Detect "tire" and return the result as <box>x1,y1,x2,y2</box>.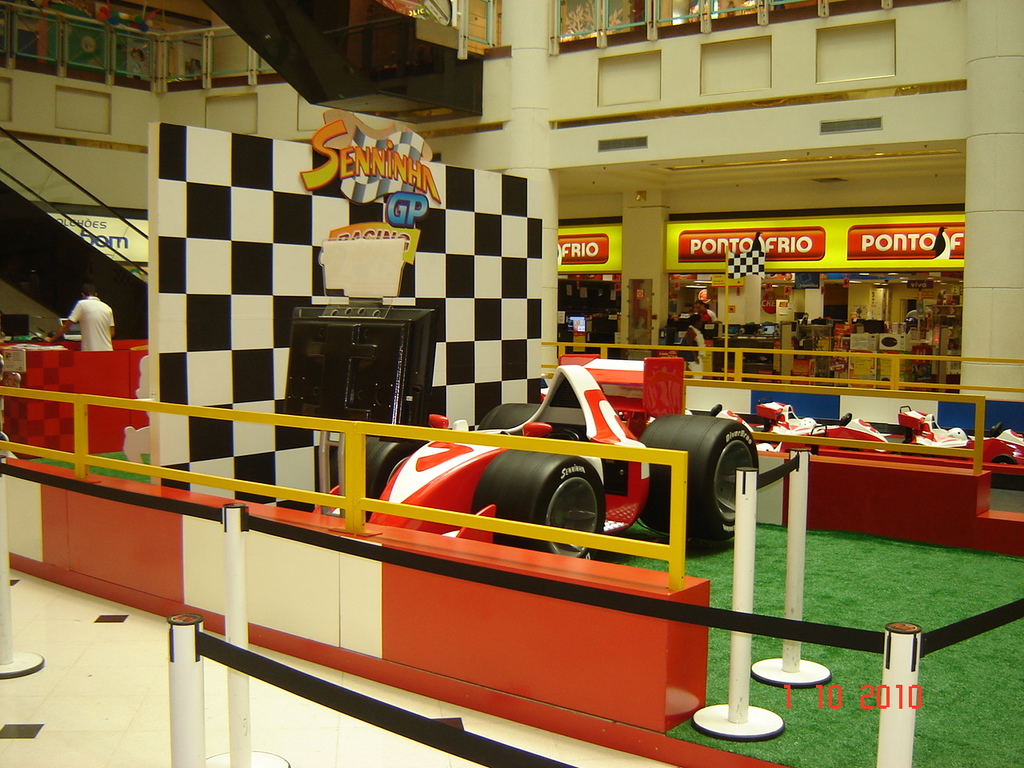
<box>471,450,609,562</box>.
